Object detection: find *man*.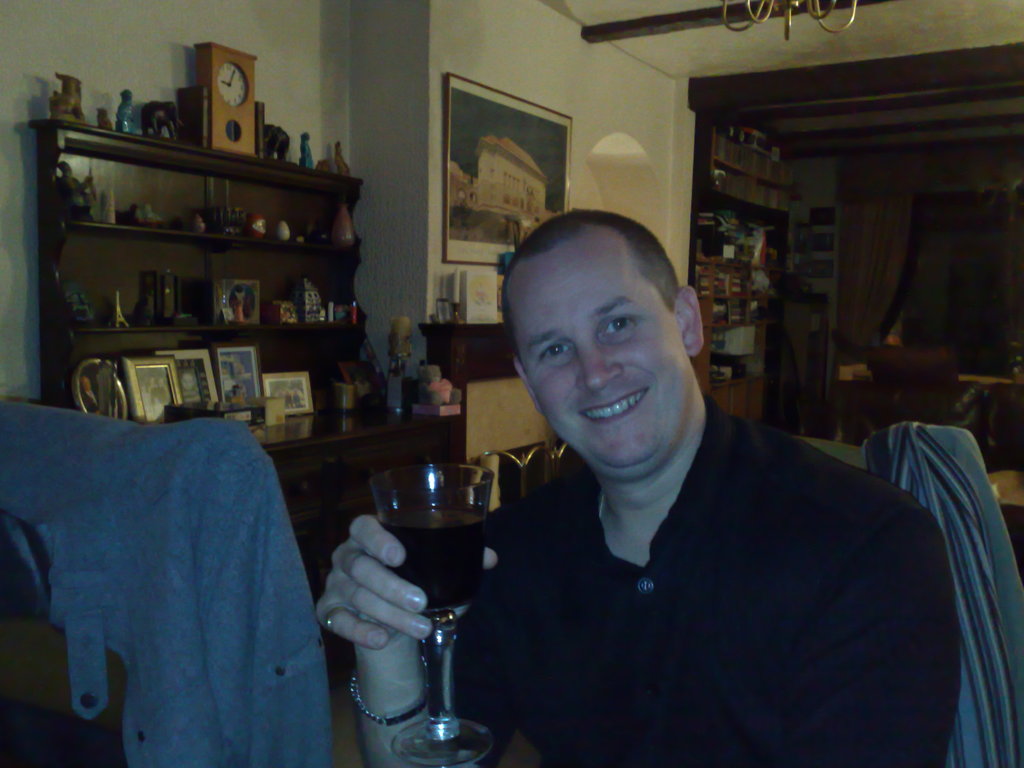
region(316, 210, 963, 767).
